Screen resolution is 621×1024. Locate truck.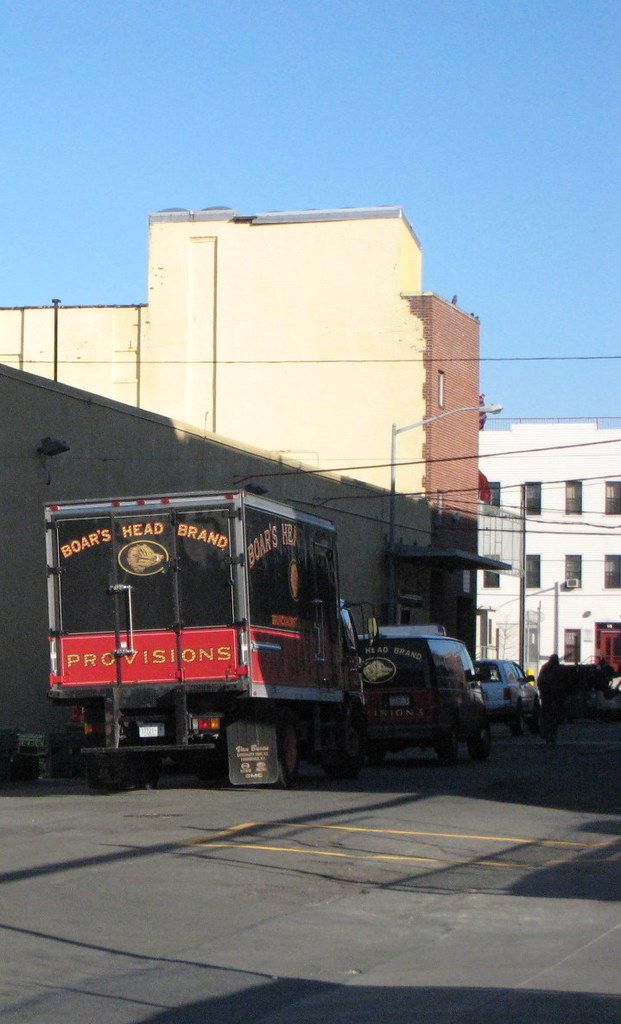
crop(31, 476, 495, 784).
